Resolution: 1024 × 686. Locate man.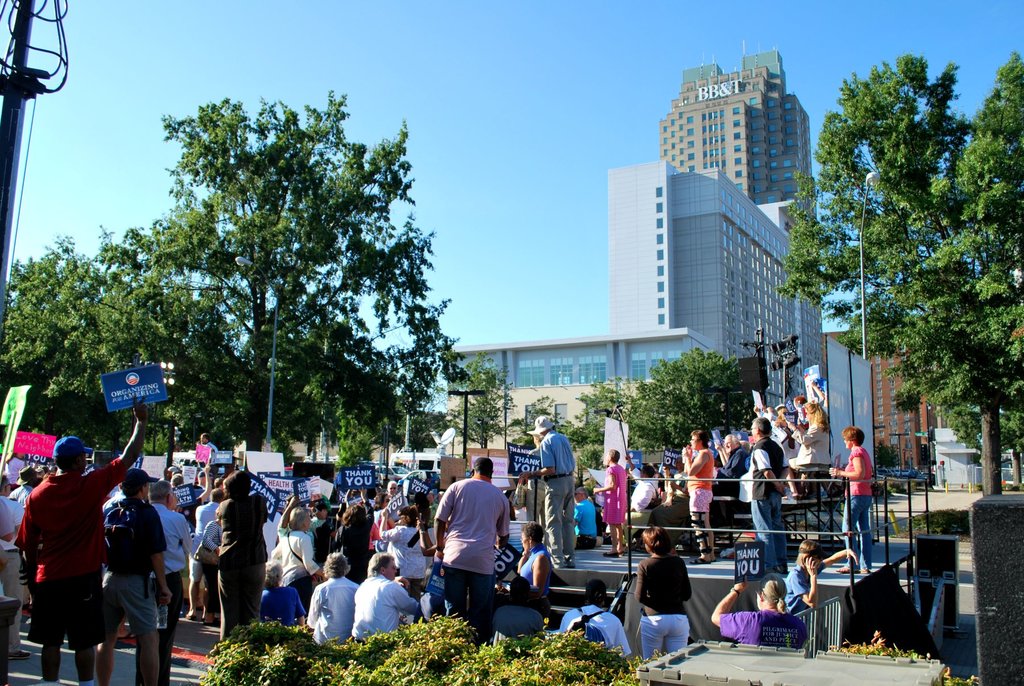
{"left": 90, "top": 464, "right": 166, "bottom": 685}.
